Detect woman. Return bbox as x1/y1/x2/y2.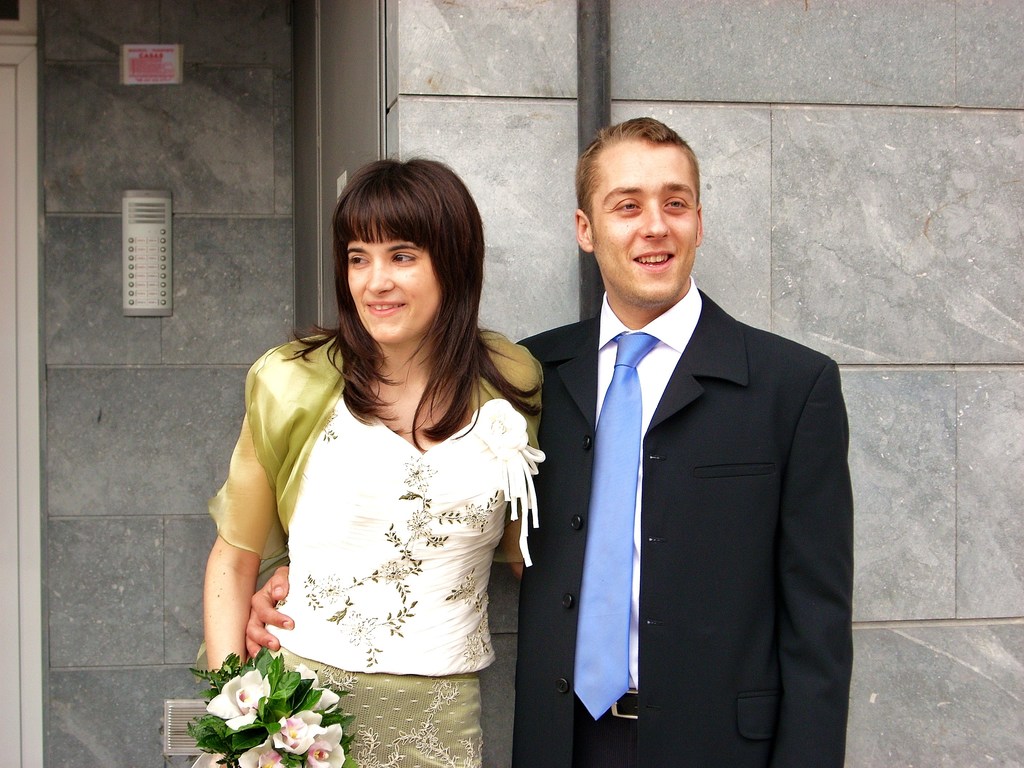
193/159/546/767.
